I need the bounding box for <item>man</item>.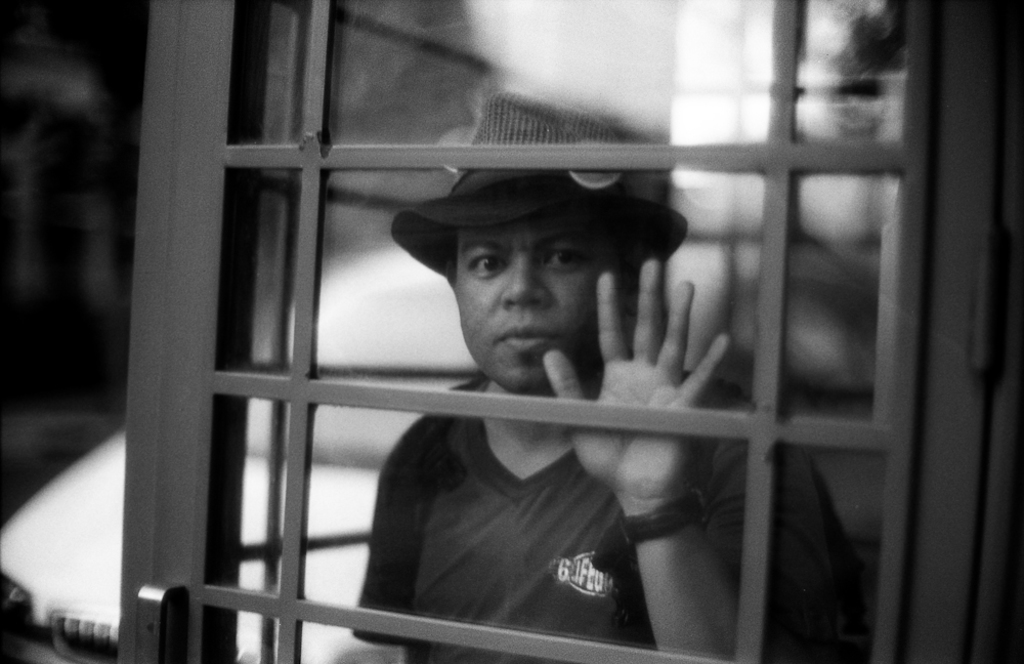
Here it is: box(354, 116, 851, 663).
